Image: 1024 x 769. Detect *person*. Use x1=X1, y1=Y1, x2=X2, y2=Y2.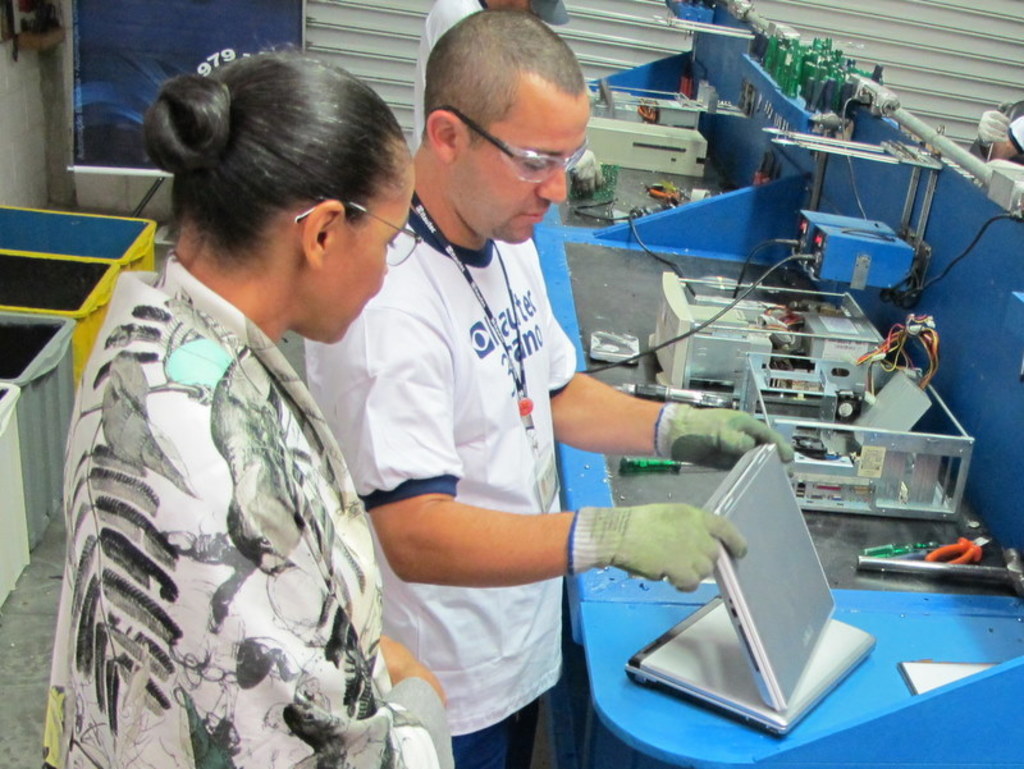
x1=305, y1=3, x2=799, y2=768.
